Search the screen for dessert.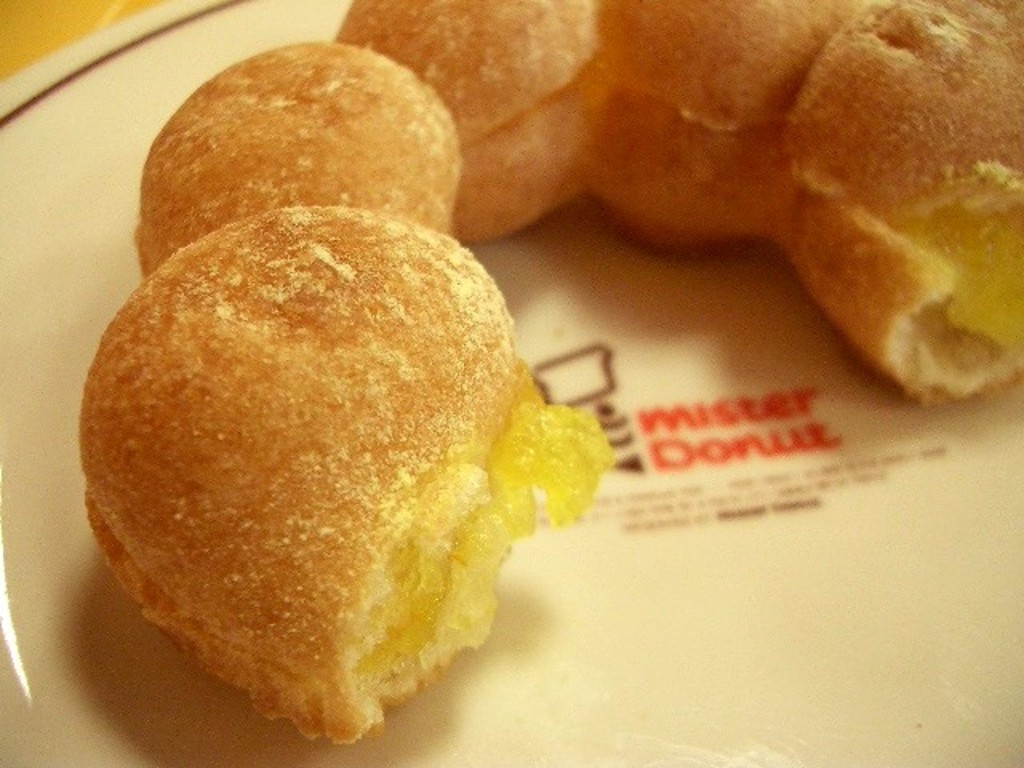
Found at 74, 200, 627, 747.
